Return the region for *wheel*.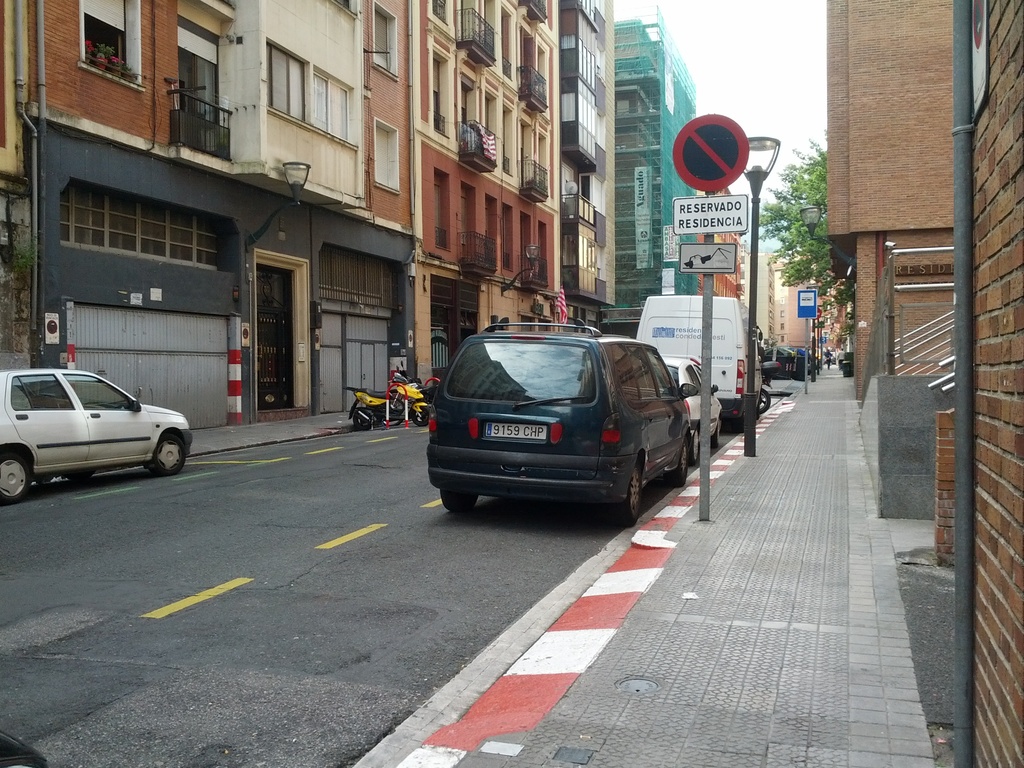
x1=411, y1=404, x2=429, y2=426.
